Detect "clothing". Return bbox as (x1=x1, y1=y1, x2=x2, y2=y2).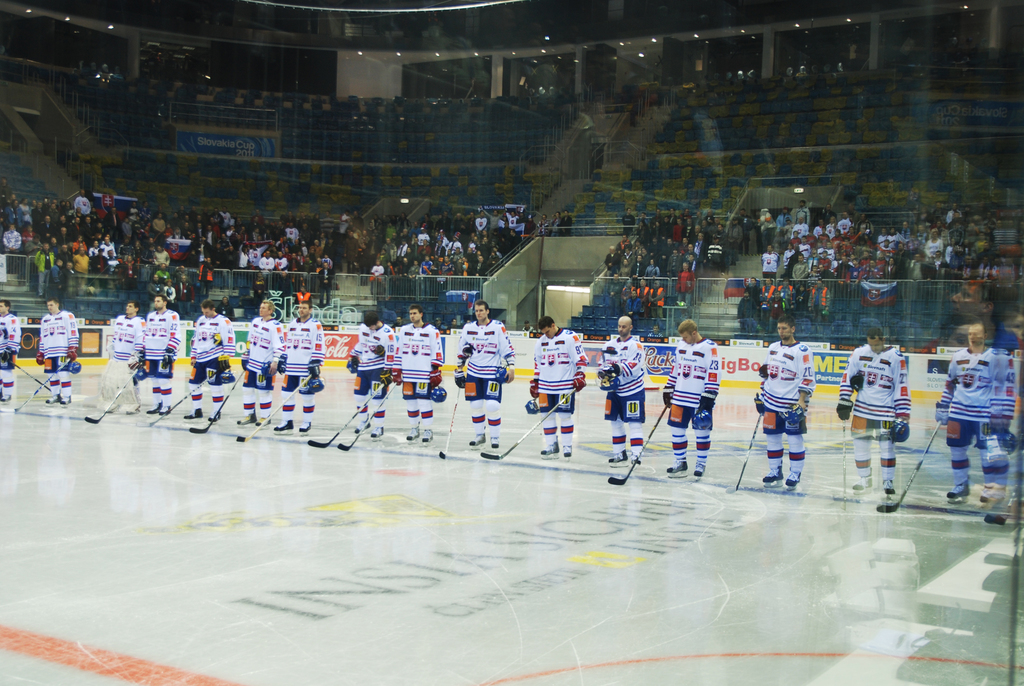
(x1=244, y1=315, x2=283, y2=386).
